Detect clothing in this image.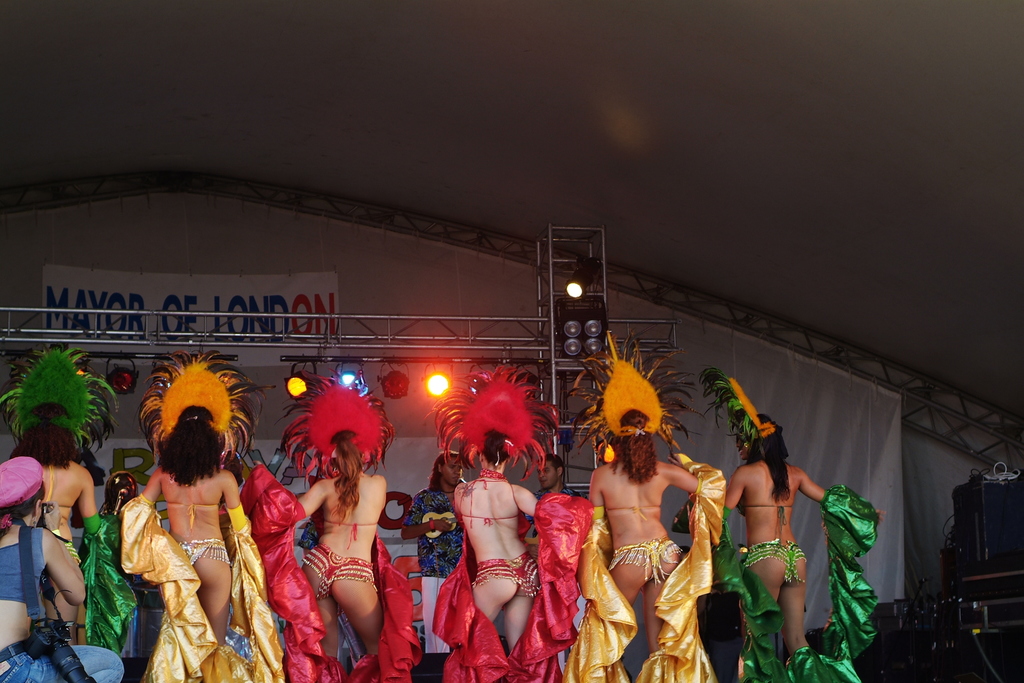
Detection: [x1=525, y1=484, x2=588, y2=677].
